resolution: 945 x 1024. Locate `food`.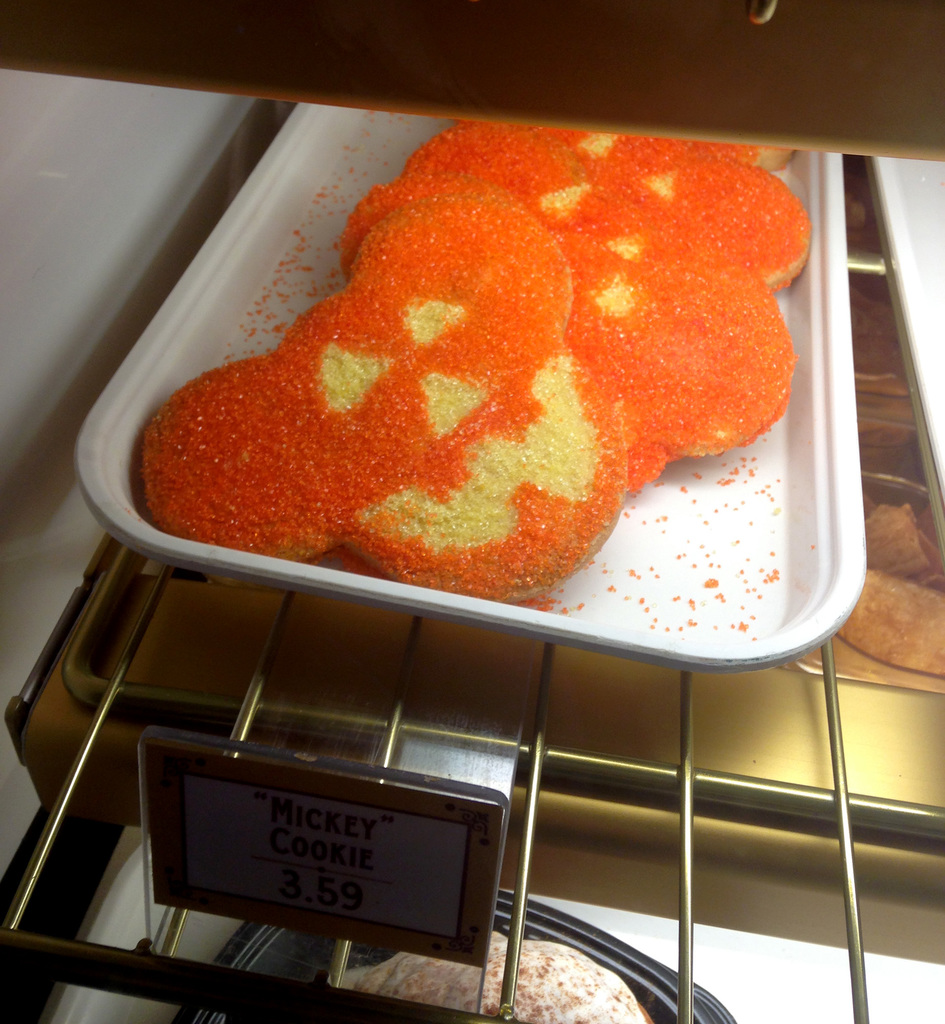
{"x1": 836, "y1": 485, "x2": 944, "y2": 678}.
